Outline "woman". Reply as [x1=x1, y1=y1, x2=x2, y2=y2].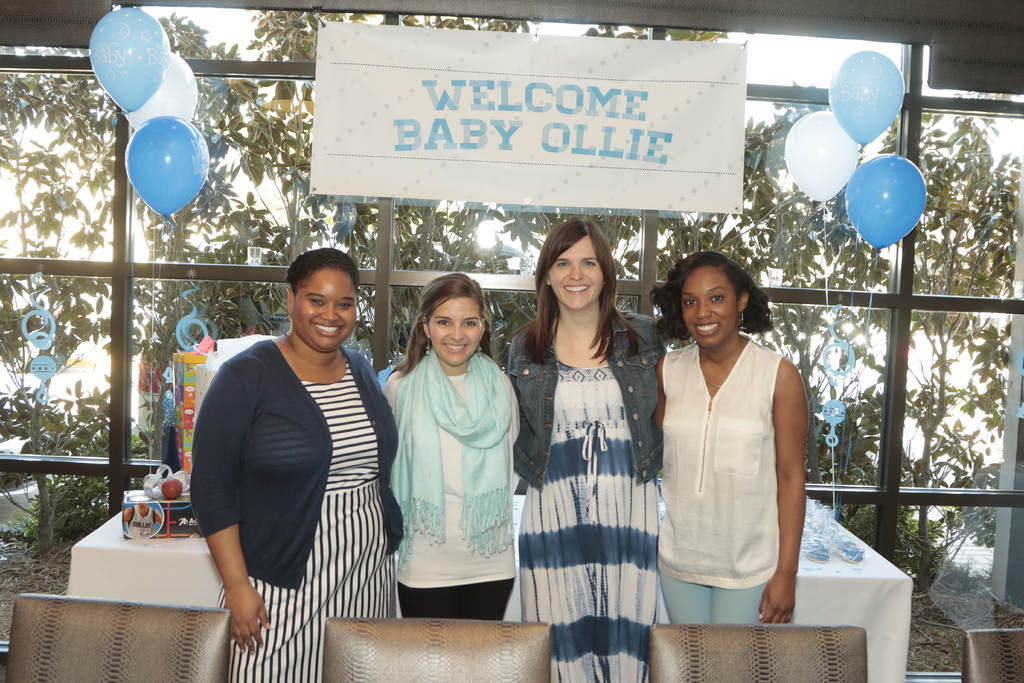
[x1=380, y1=274, x2=523, y2=621].
